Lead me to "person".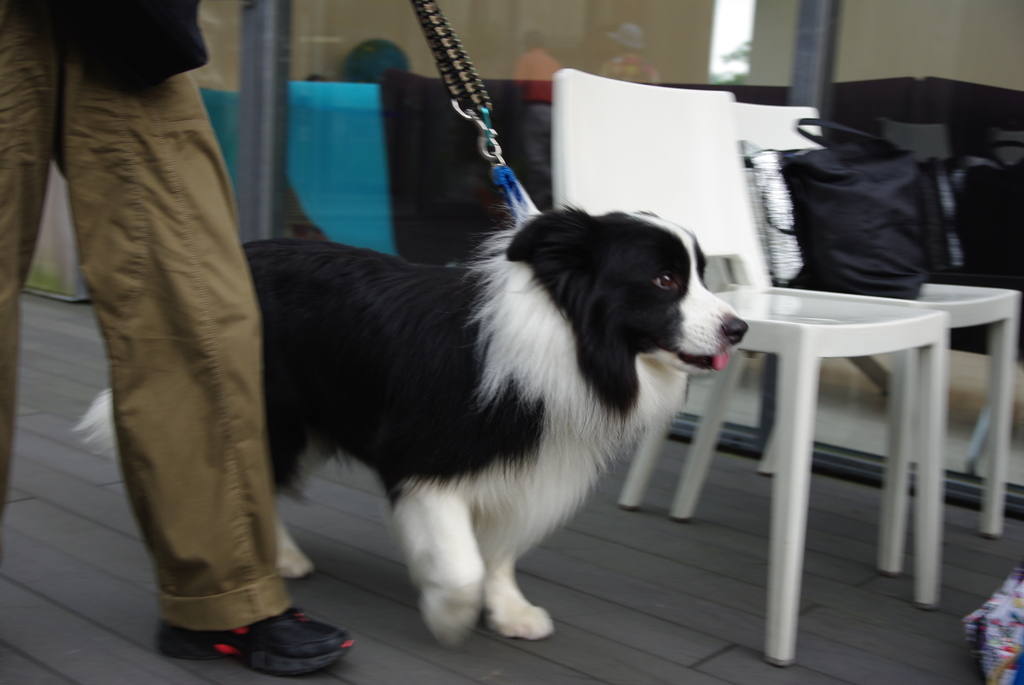
Lead to crop(24, 0, 292, 667).
